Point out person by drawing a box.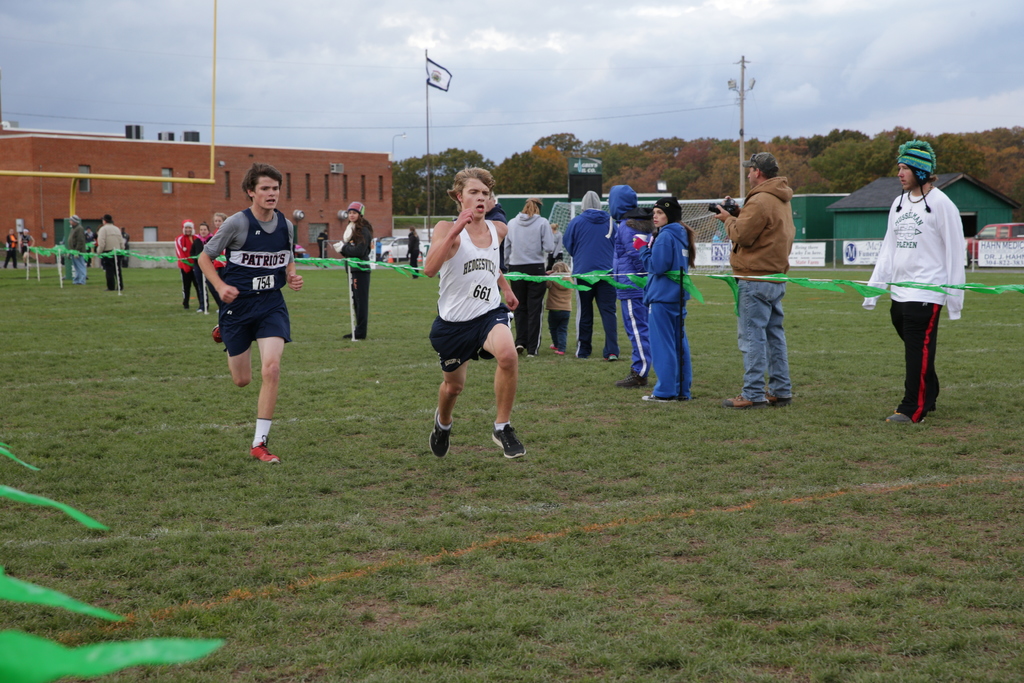
{"left": 868, "top": 136, "right": 957, "bottom": 414}.
